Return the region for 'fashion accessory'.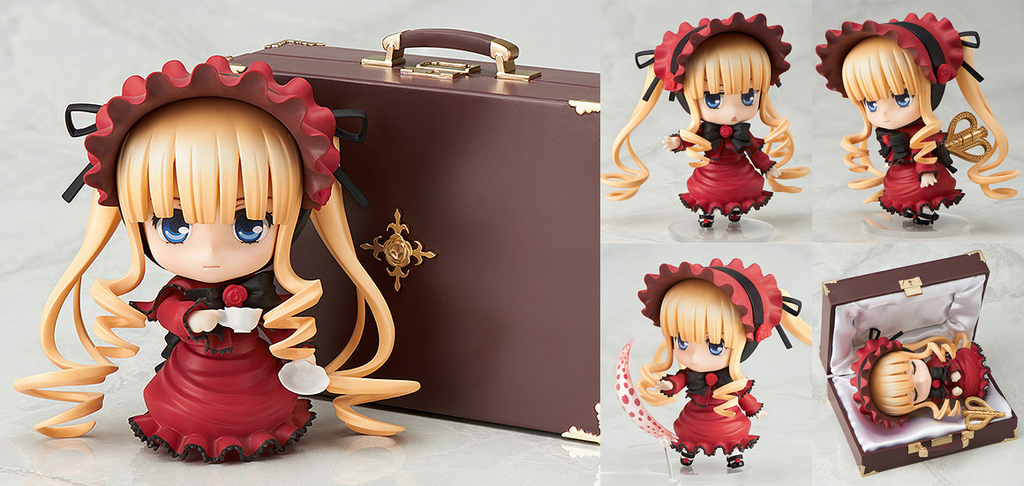
x1=875, y1=130, x2=909, y2=167.
